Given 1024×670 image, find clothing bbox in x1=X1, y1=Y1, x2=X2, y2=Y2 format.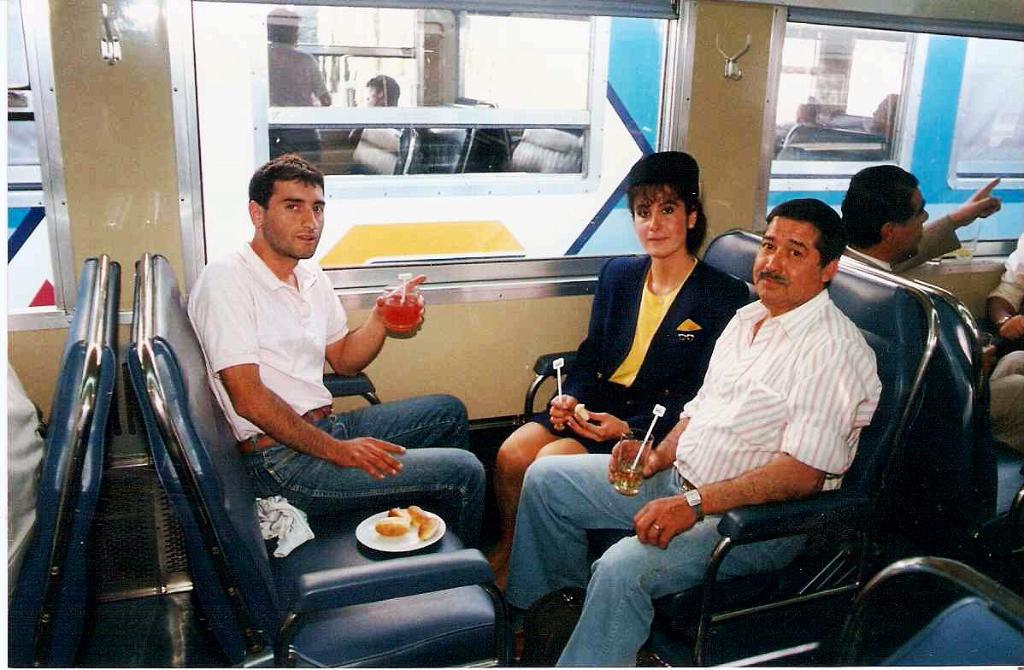
x1=982, y1=238, x2=1023, y2=360.
